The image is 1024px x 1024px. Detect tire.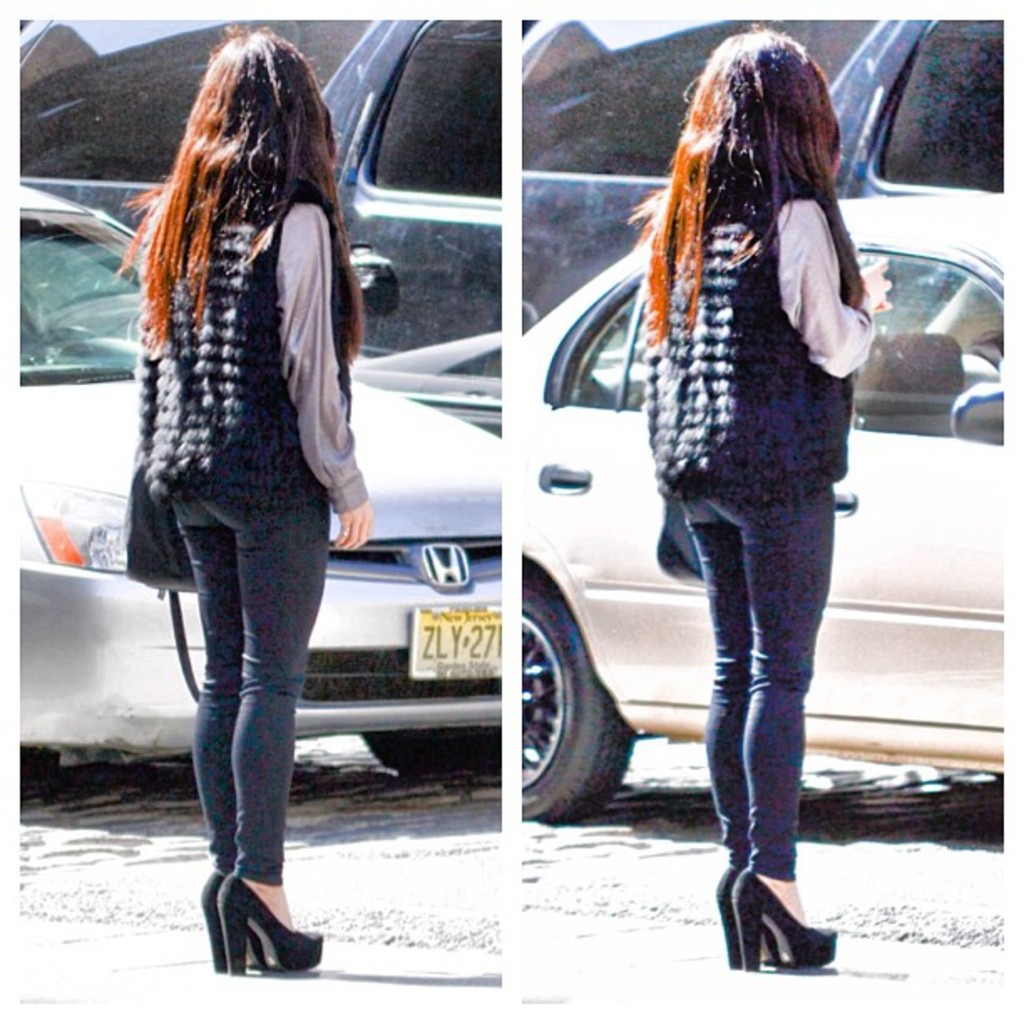
Detection: {"left": 530, "top": 607, "right": 616, "bottom": 835}.
